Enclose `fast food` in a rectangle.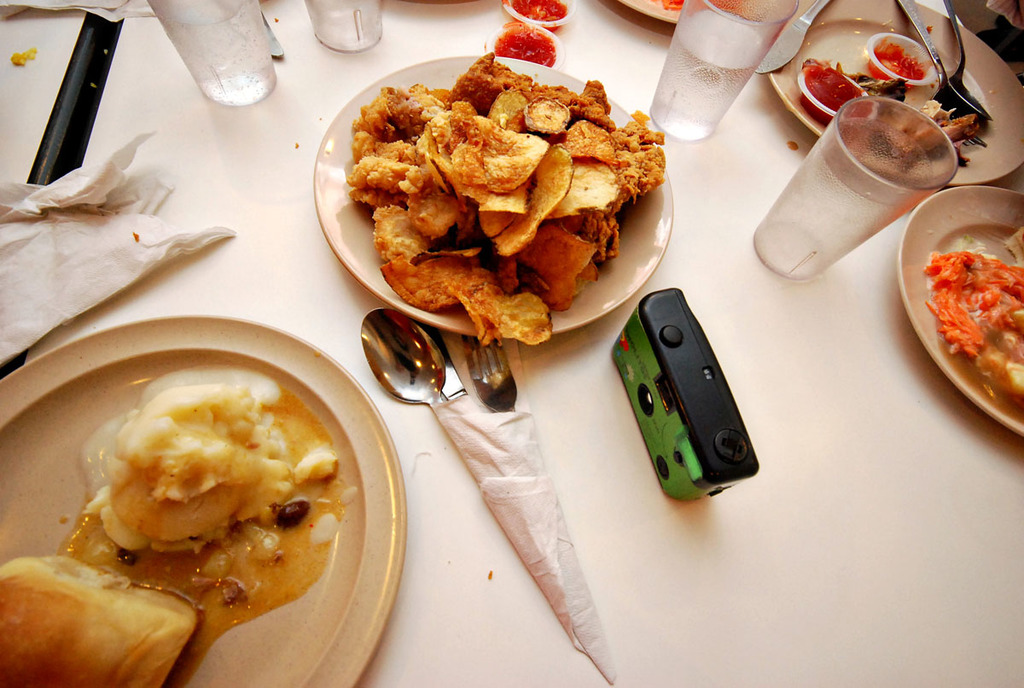
bbox=[20, 327, 364, 669].
